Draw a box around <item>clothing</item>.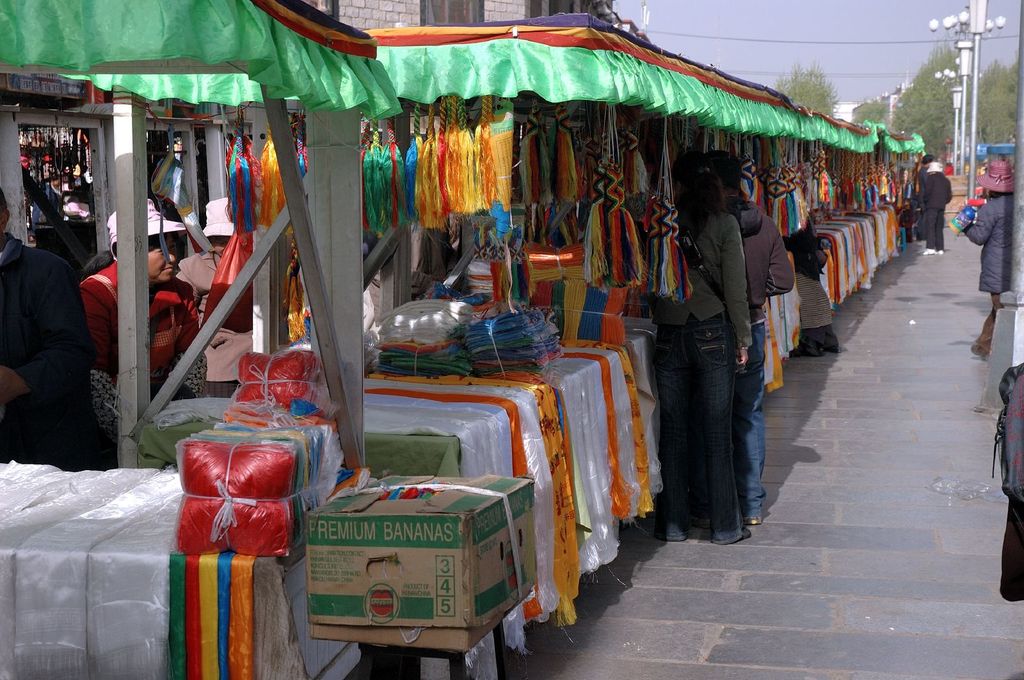
781:210:837:355.
